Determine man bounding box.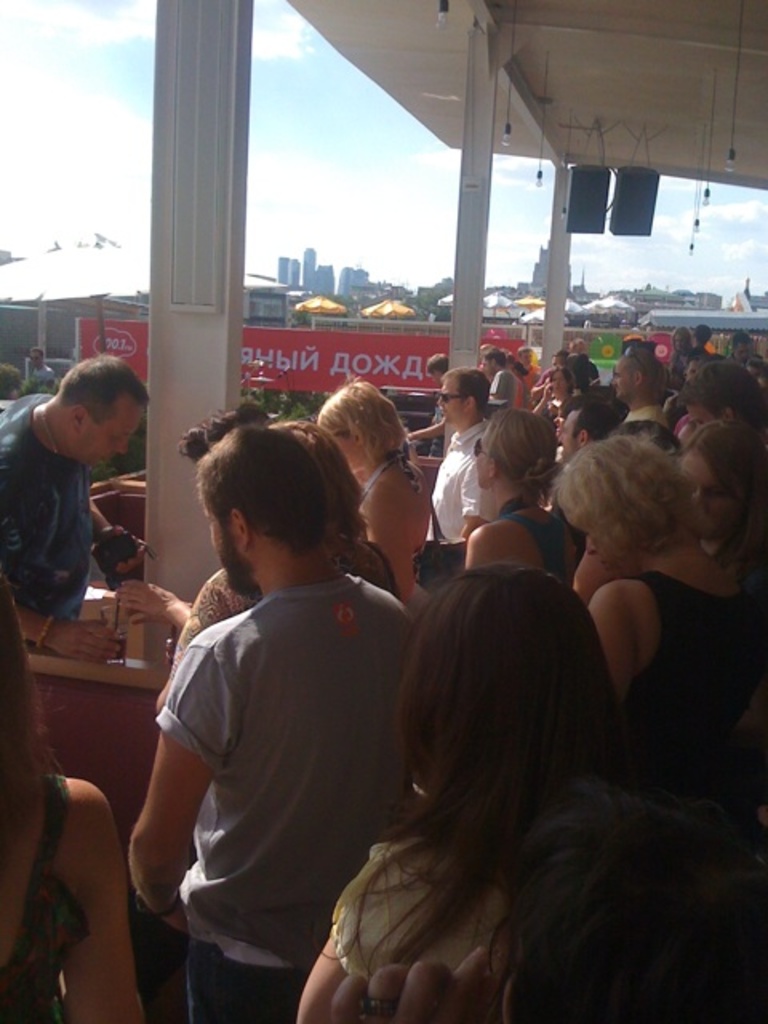
Determined: 0, 352, 162, 653.
